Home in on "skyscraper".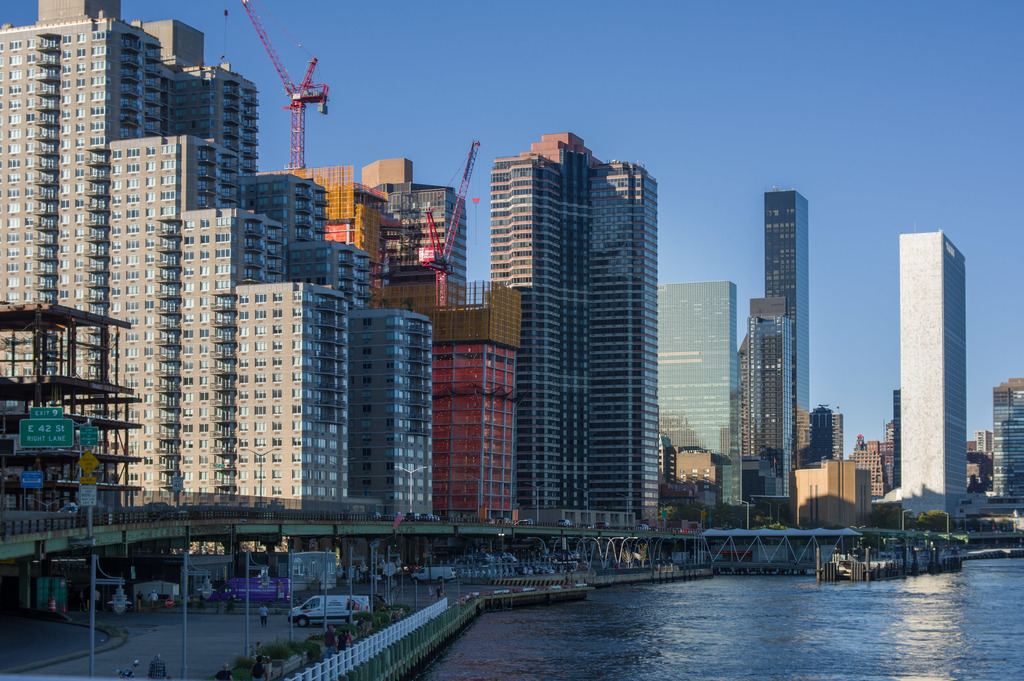
Homed in at {"left": 345, "top": 304, "right": 436, "bottom": 521}.
